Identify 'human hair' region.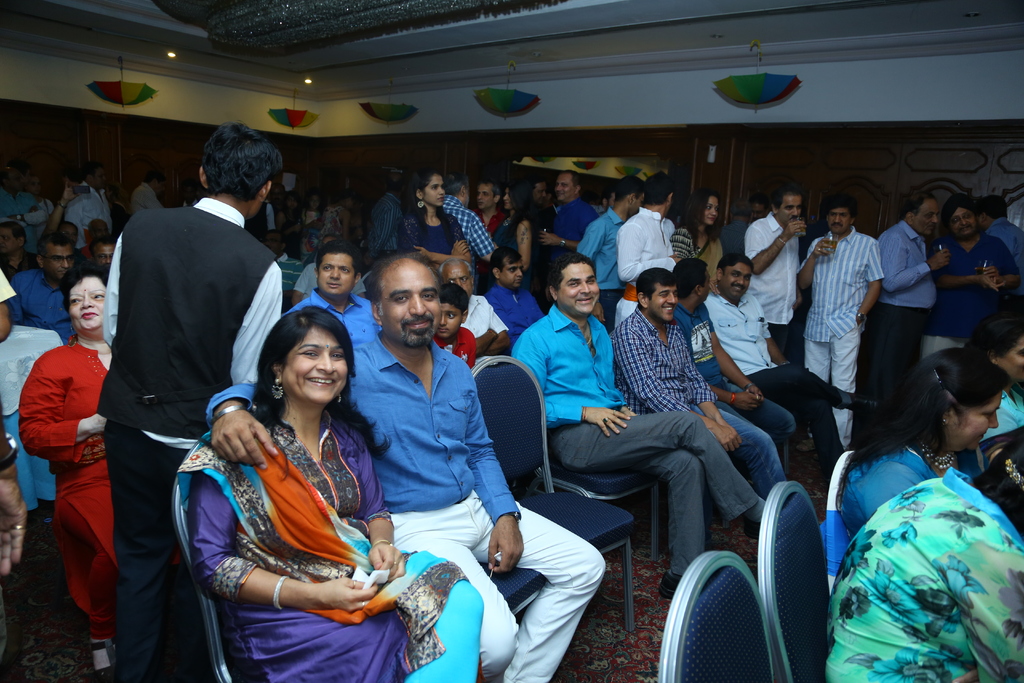
Region: [x1=941, y1=195, x2=978, y2=225].
